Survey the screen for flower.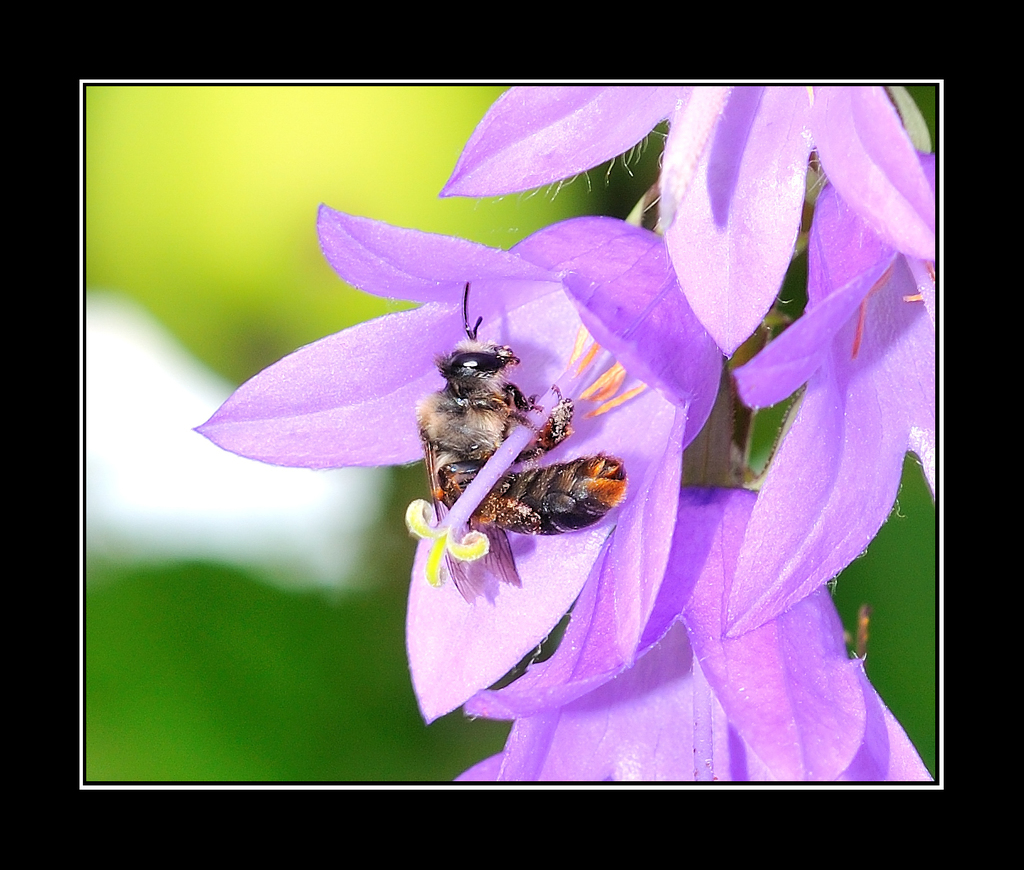
Survey found: (197, 209, 722, 712).
